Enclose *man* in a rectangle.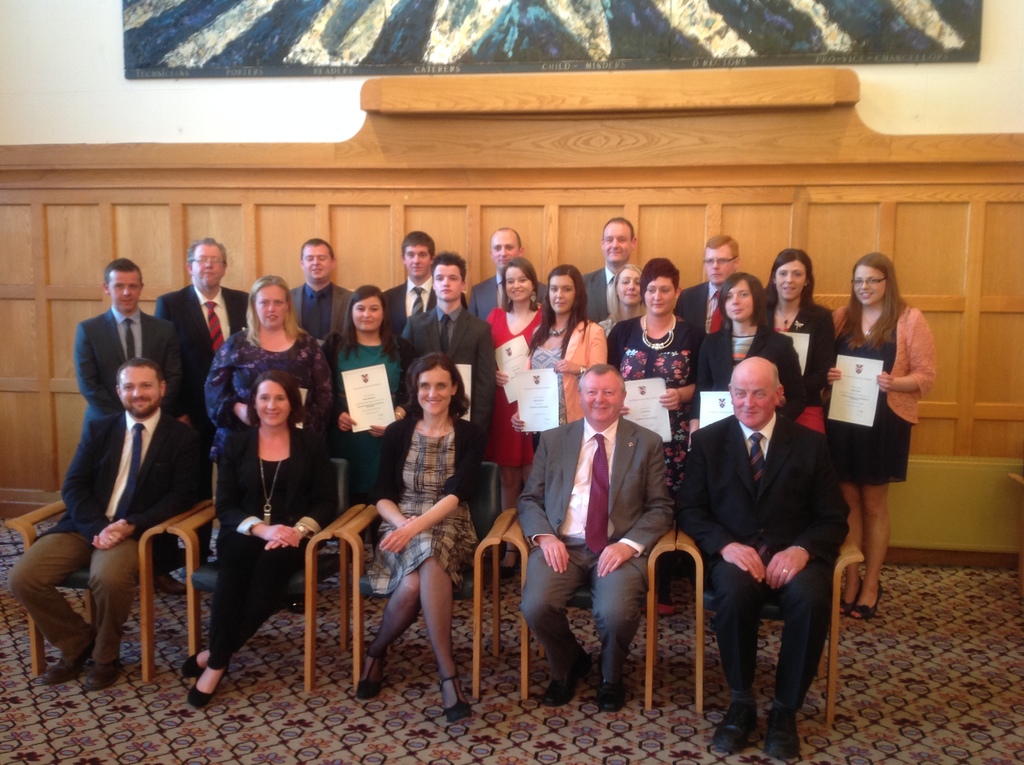
<bbox>77, 260, 188, 433</bbox>.
